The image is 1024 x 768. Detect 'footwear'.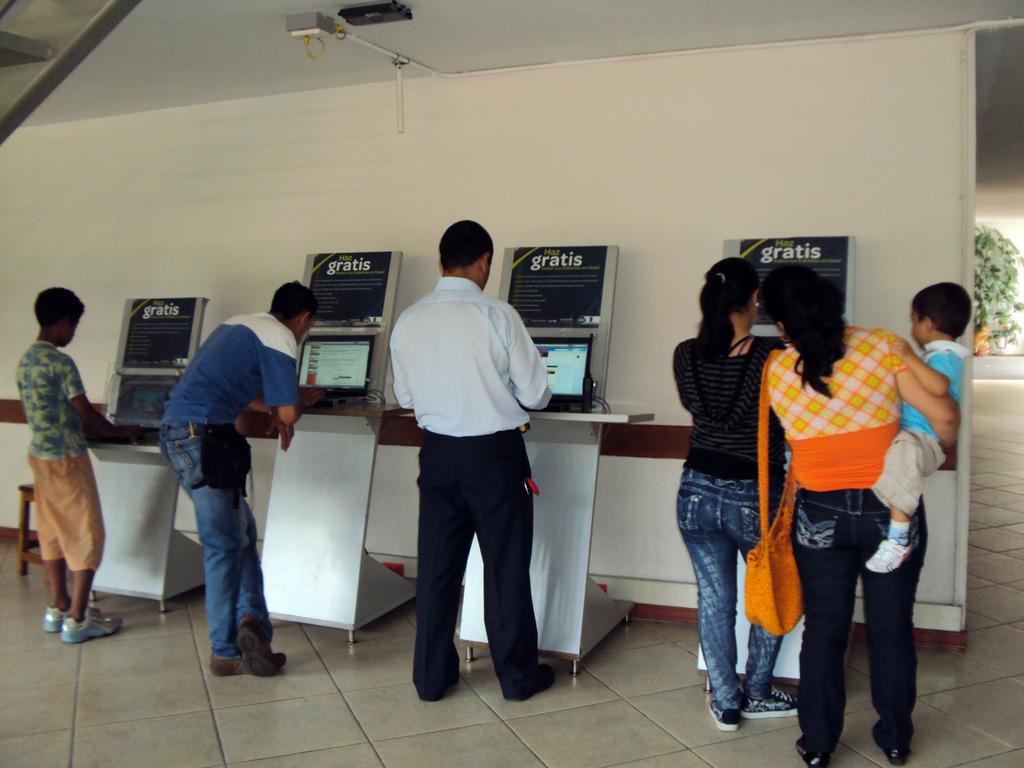
Detection: detection(232, 612, 280, 682).
